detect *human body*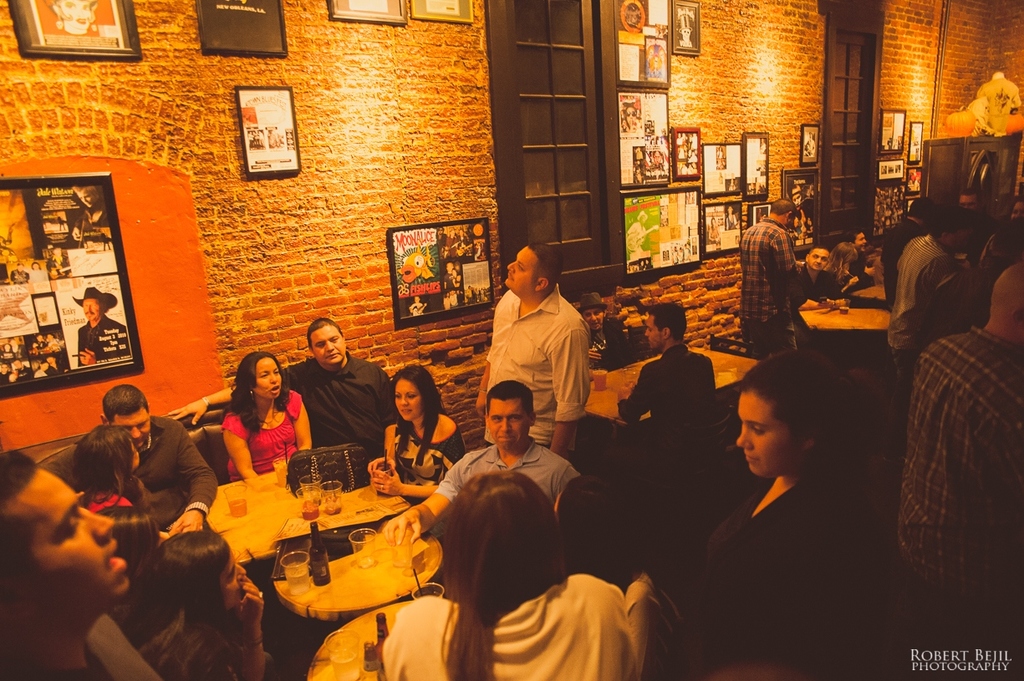
[left=130, top=410, right=217, bottom=540]
